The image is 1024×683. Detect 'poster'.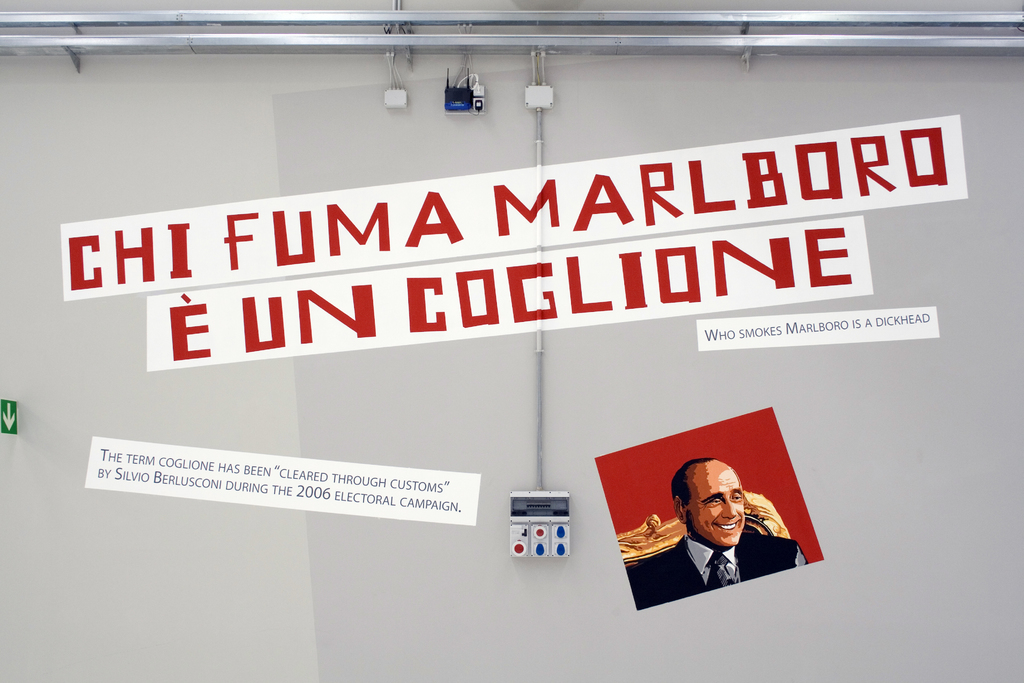
Detection: {"left": 83, "top": 427, "right": 477, "bottom": 521}.
